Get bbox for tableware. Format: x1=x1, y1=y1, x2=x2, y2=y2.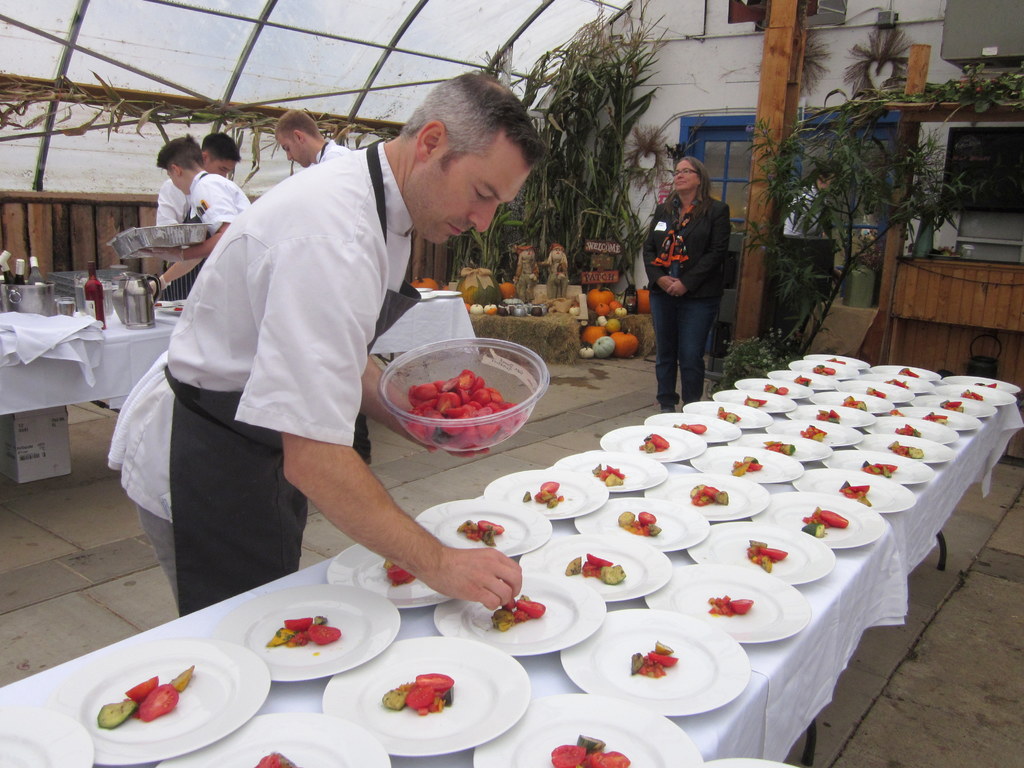
x1=218, y1=584, x2=403, y2=682.
